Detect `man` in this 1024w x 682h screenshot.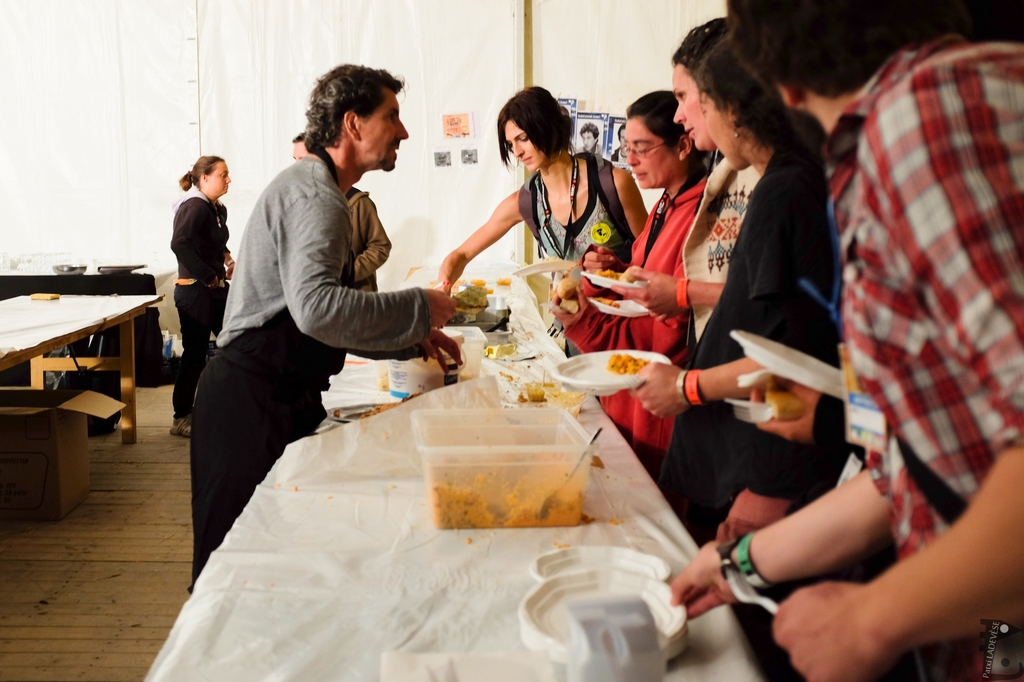
Detection: bbox=[191, 83, 452, 532].
